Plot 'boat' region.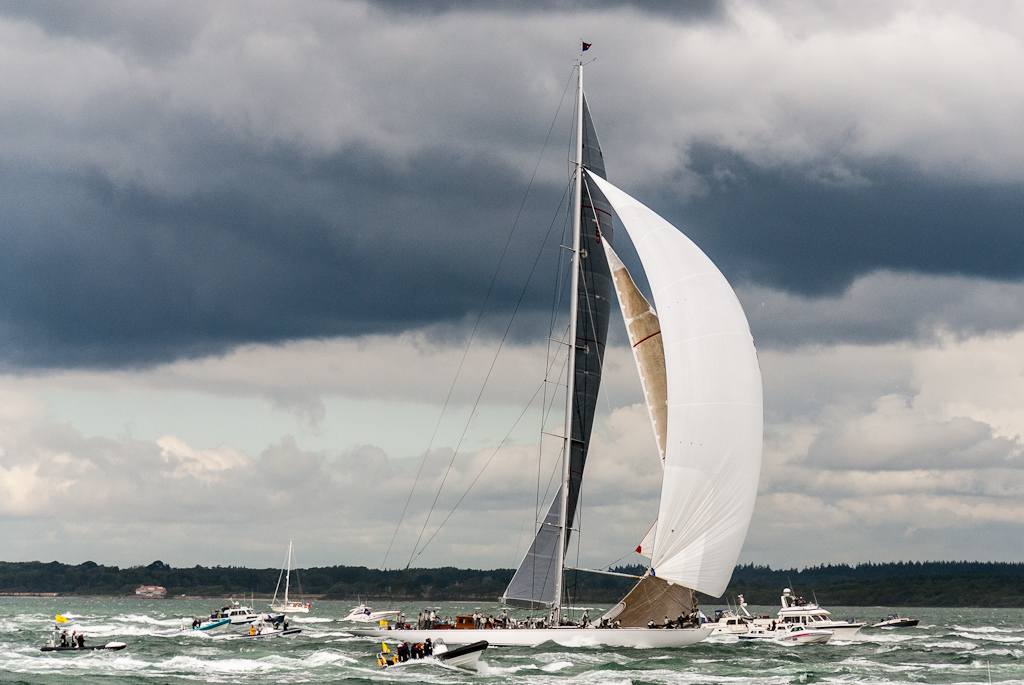
Plotted at (x1=37, y1=618, x2=124, y2=653).
